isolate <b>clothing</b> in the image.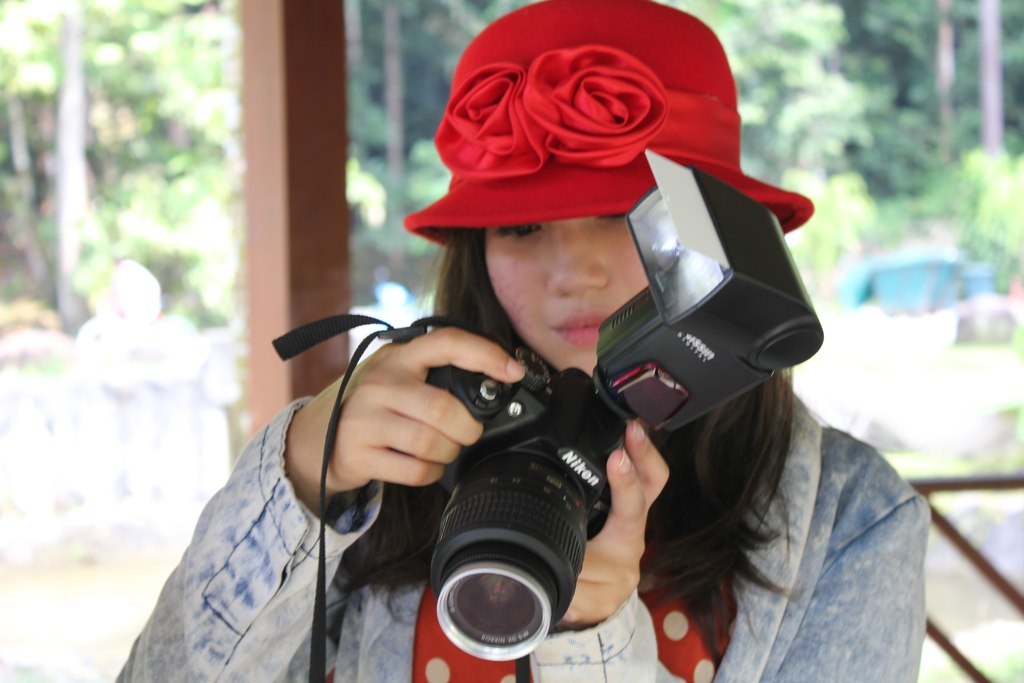
Isolated region: bbox(121, 394, 925, 676).
